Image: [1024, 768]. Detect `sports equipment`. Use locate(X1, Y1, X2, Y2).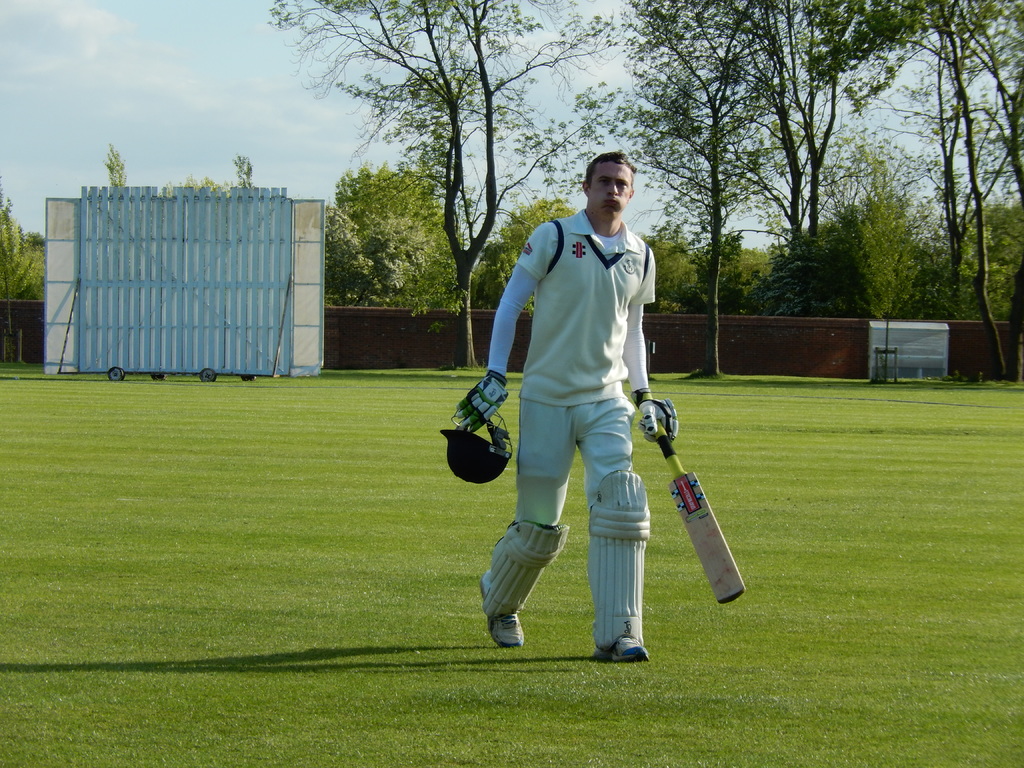
locate(654, 420, 747, 607).
